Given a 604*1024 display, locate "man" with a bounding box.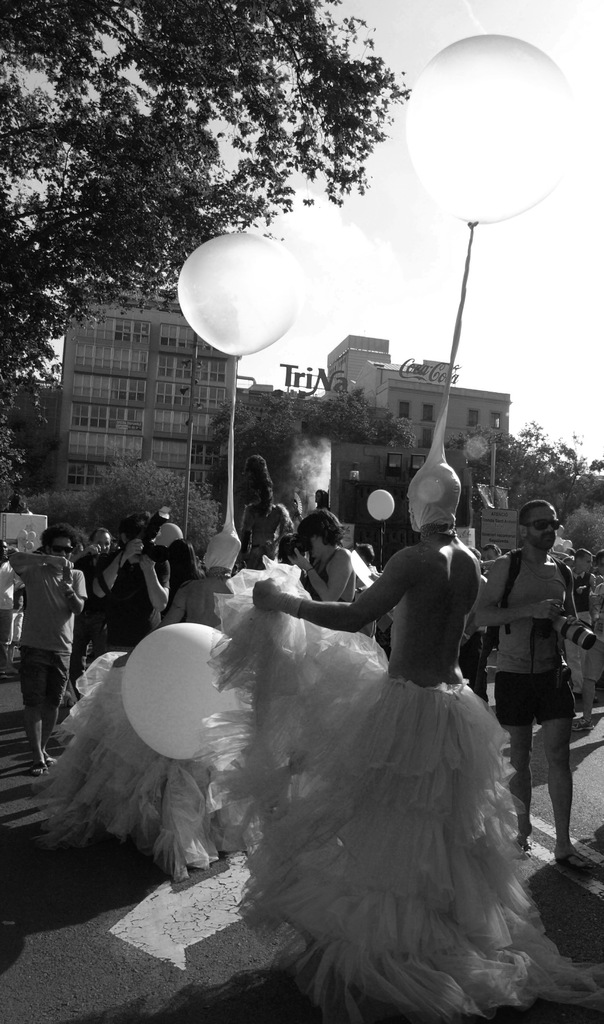
Located: 2 523 91 780.
